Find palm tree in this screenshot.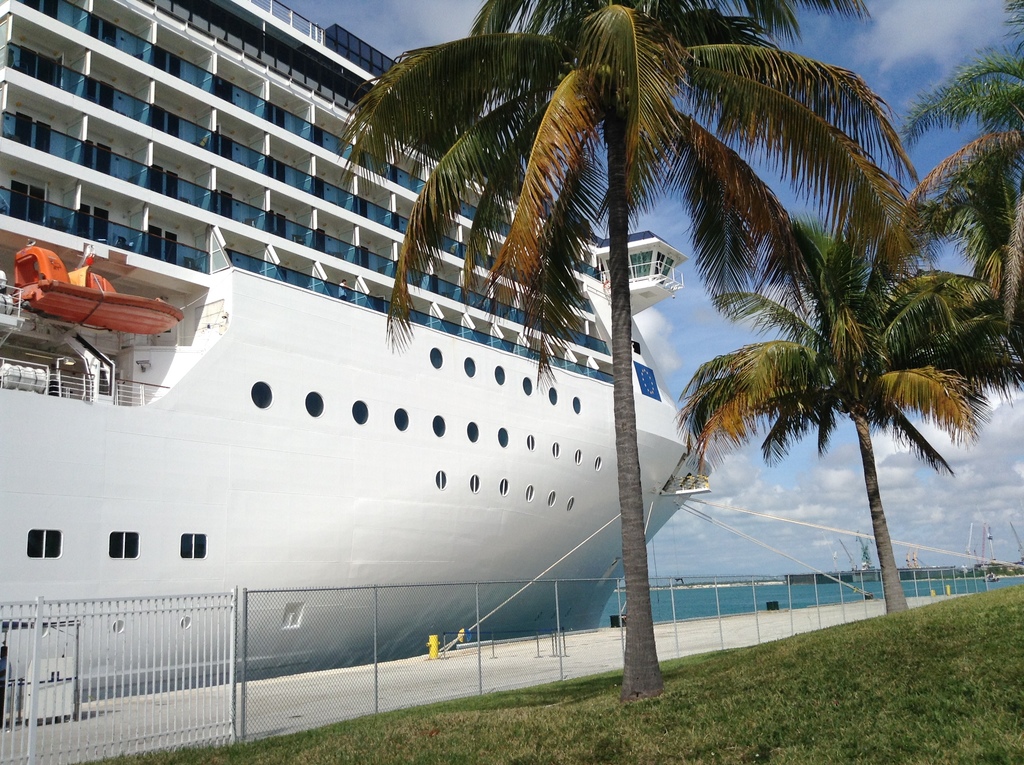
The bounding box for palm tree is {"left": 953, "top": 31, "right": 1023, "bottom": 363}.
